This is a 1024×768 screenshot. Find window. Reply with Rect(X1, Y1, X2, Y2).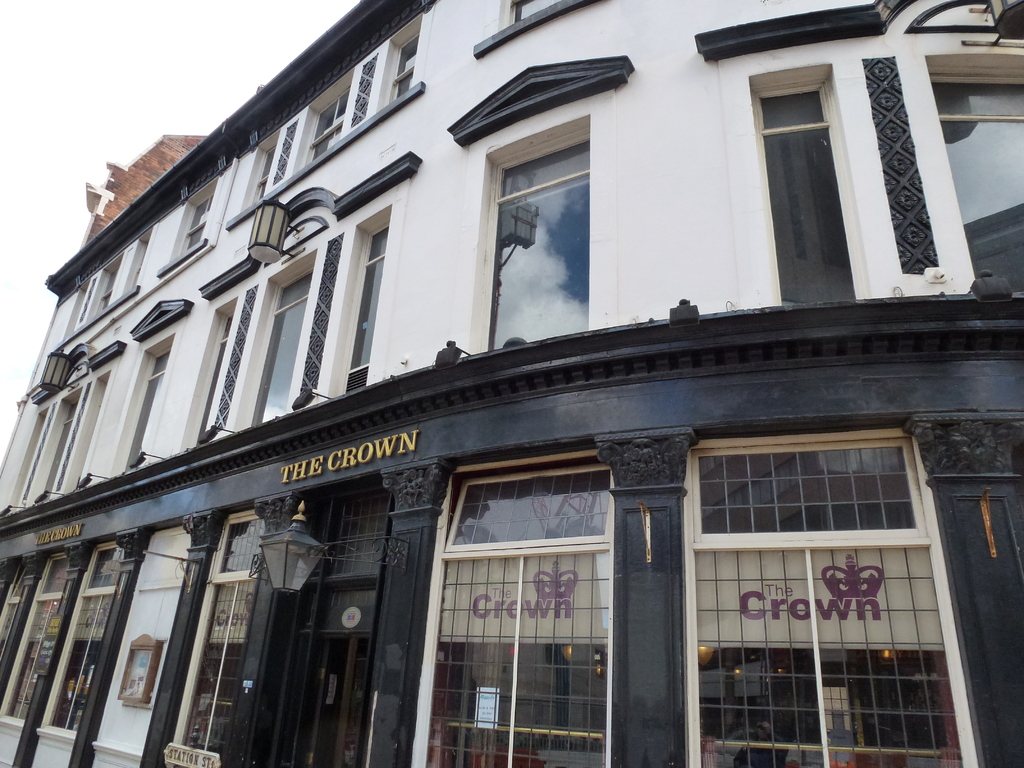
Rect(683, 448, 980, 764).
